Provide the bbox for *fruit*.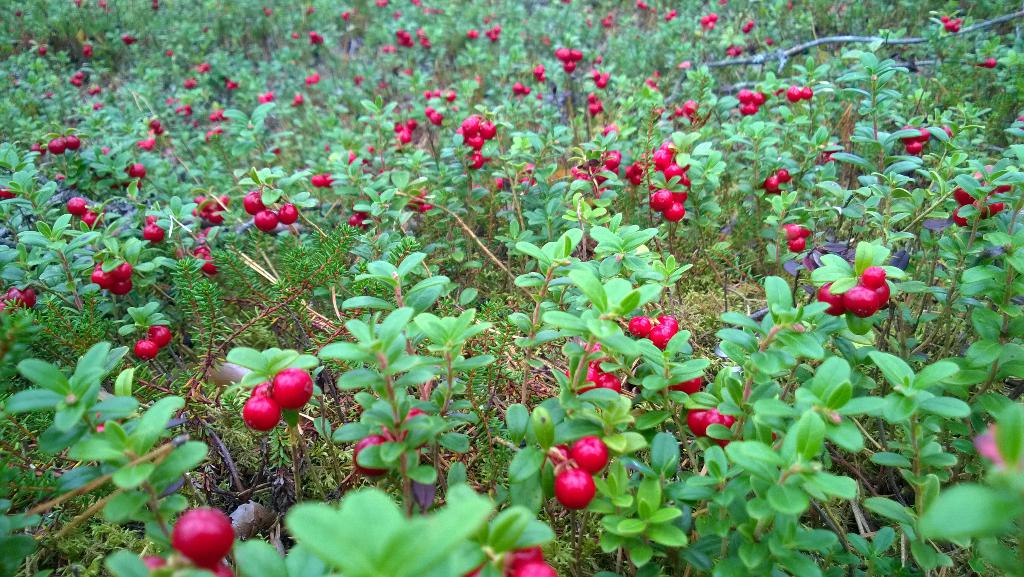
<bbox>669, 375, 703, 396</bbox>.
